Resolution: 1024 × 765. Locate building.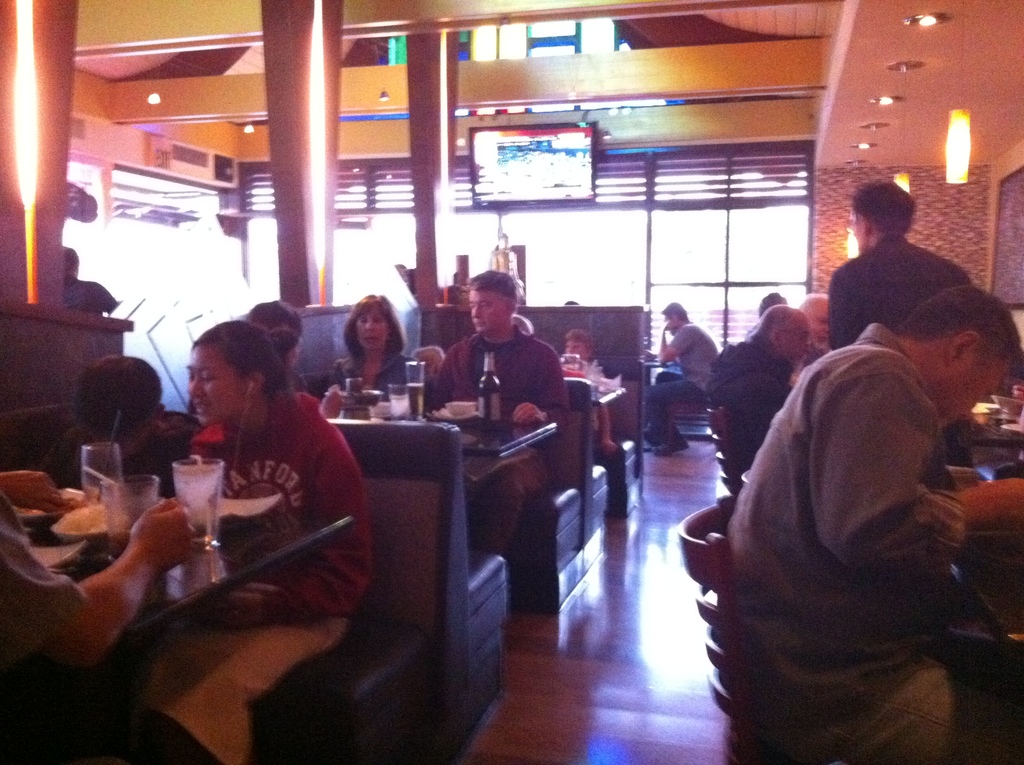
bbox(0, 1, 1023, 764).
